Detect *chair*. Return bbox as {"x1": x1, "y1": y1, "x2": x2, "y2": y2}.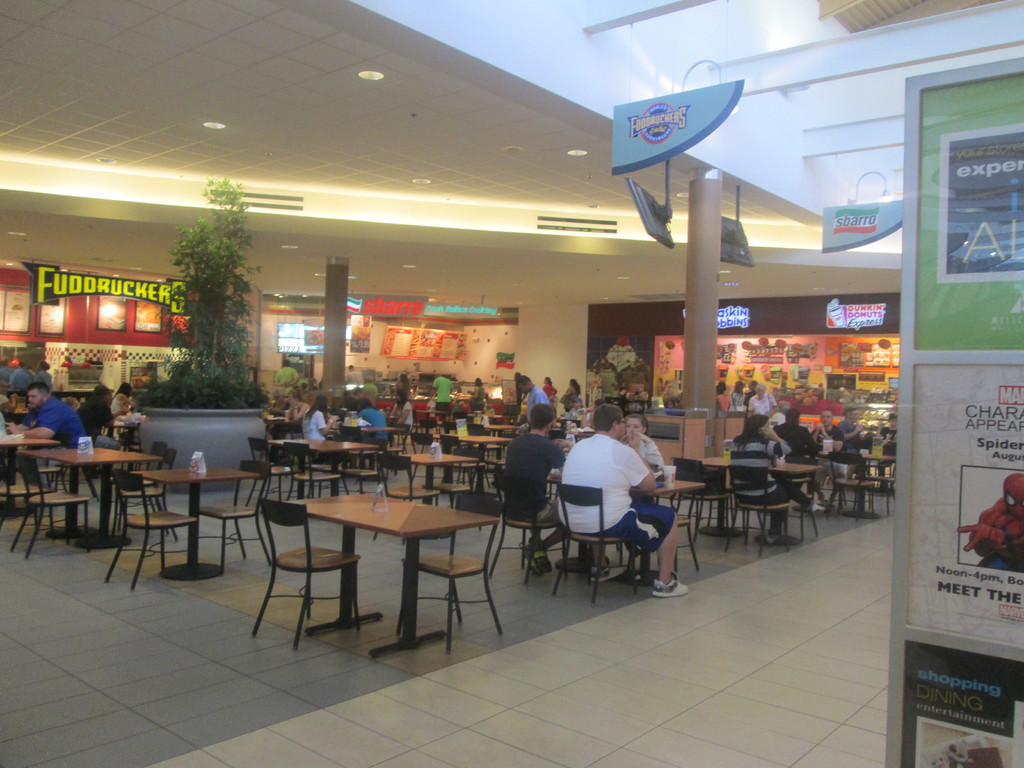
{"x1": 636, "y1": 458, "x2": 698, "y2": 575}.
